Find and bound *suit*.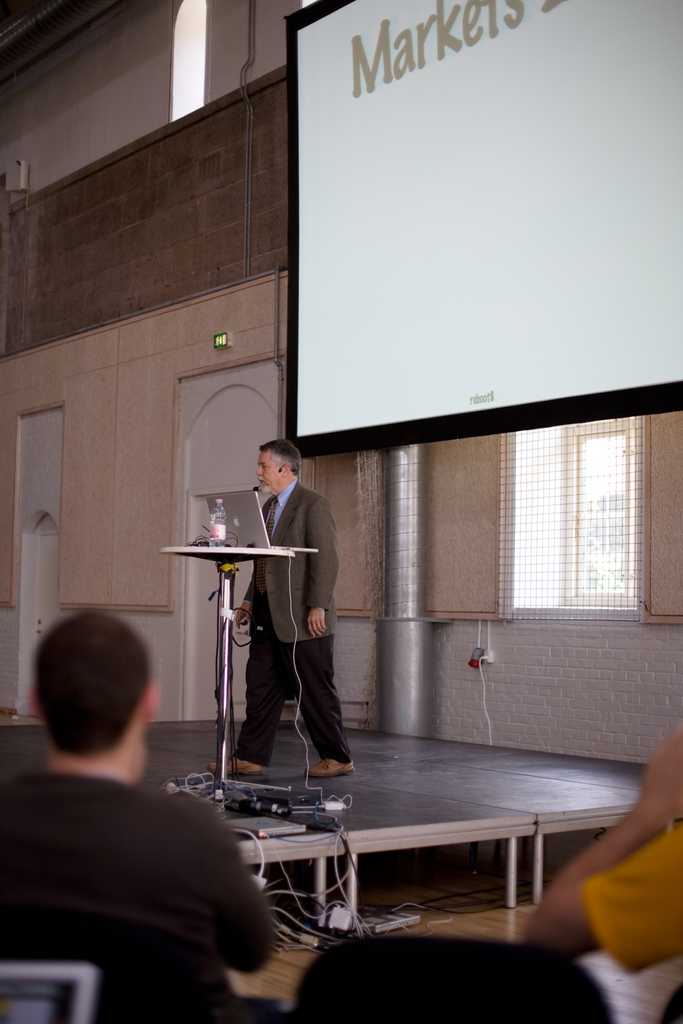
Bound: detection(230, 474, 349, 767).
